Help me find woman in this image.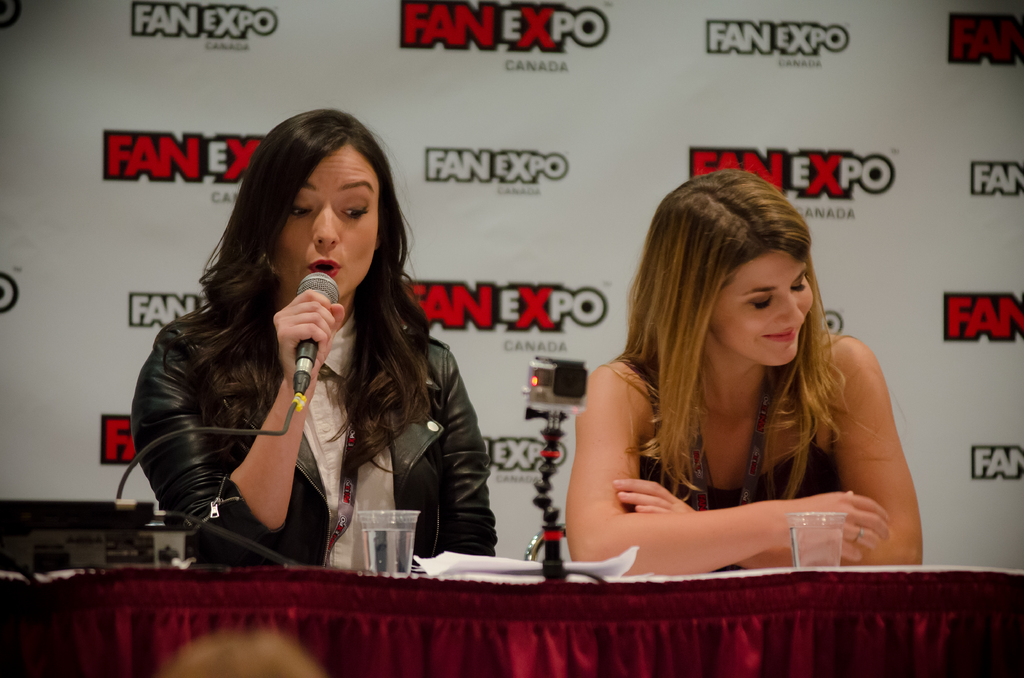
Found it: (x1=568, y1=170, x2=934, y2=576).
